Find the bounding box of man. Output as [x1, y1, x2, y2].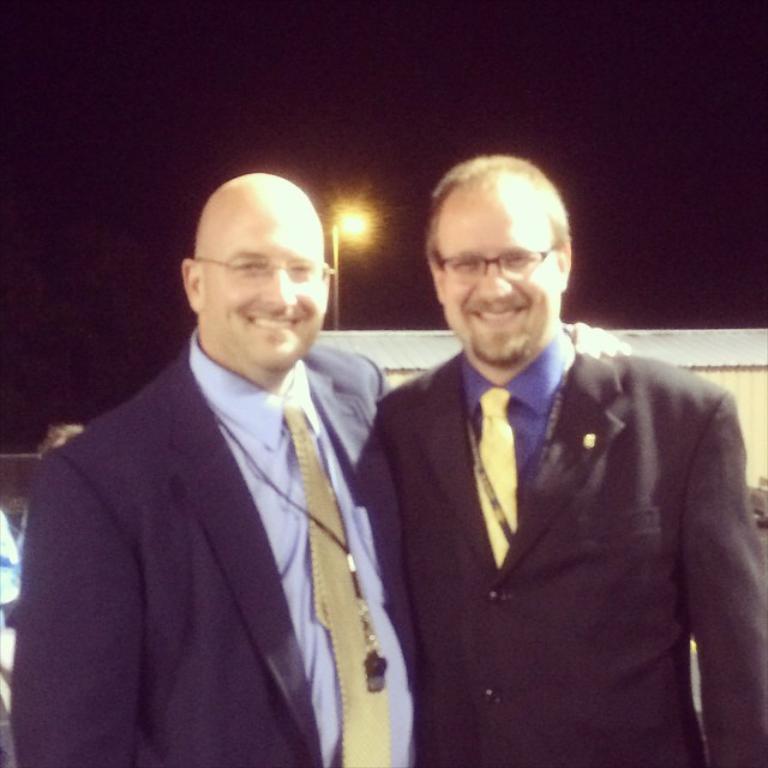
[365, 156, 767, 767].
